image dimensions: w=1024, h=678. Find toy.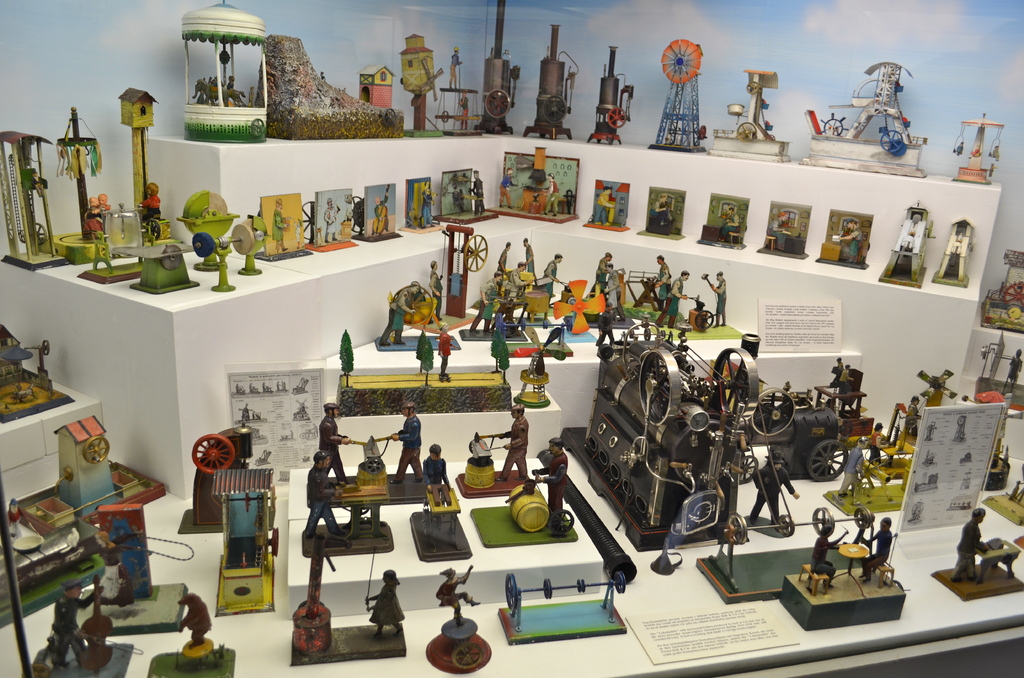
(x1=484, y1=572, x2=627, y2=644).
